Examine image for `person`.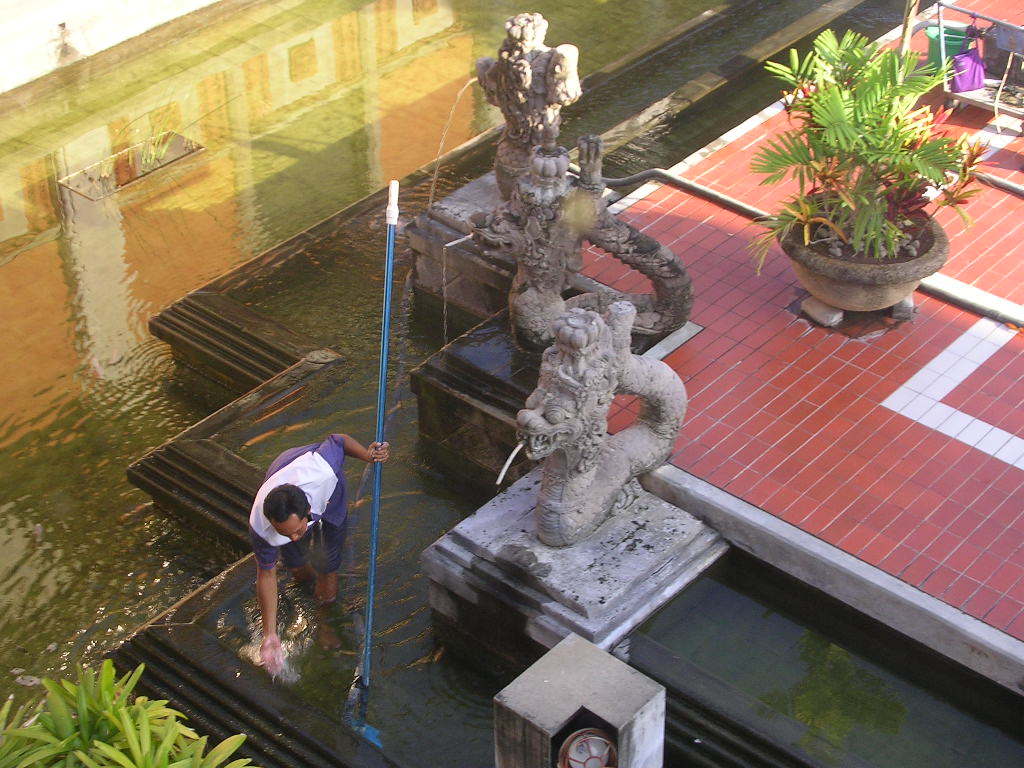
Examination result: region(228, 430, 346, 669).
